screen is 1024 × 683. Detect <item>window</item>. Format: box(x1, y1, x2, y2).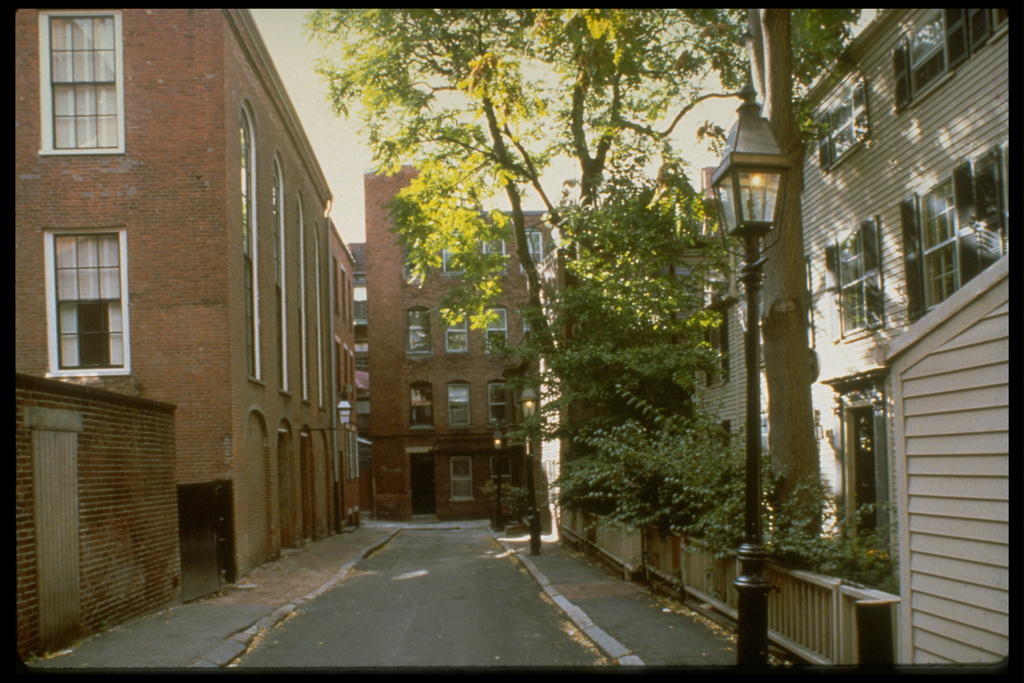
box(833, 210, 880, 343).
